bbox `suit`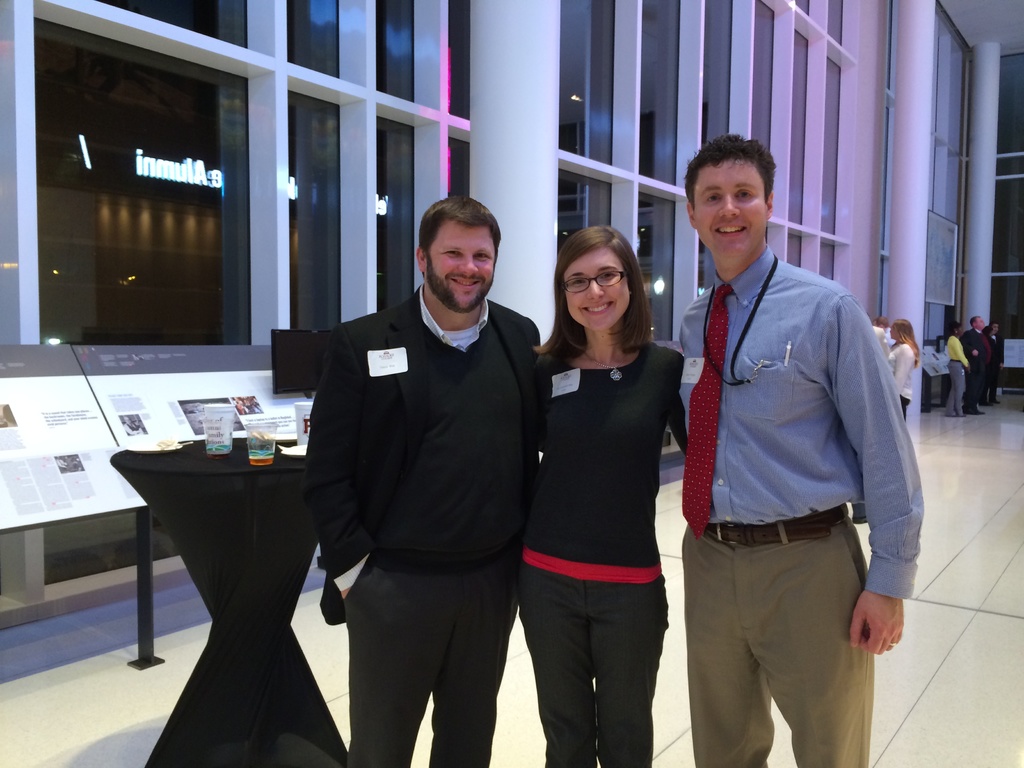
l=966, t=332, r=992, b=406
